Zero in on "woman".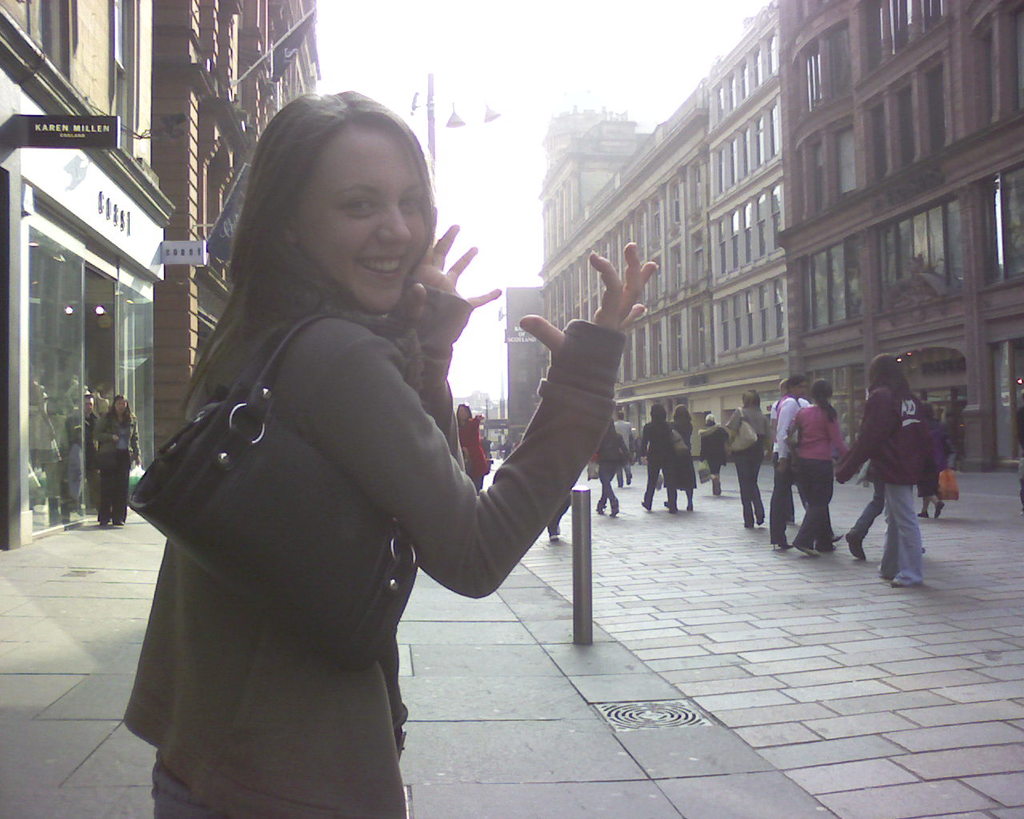
Zeroed in: 98/393/146/527.
